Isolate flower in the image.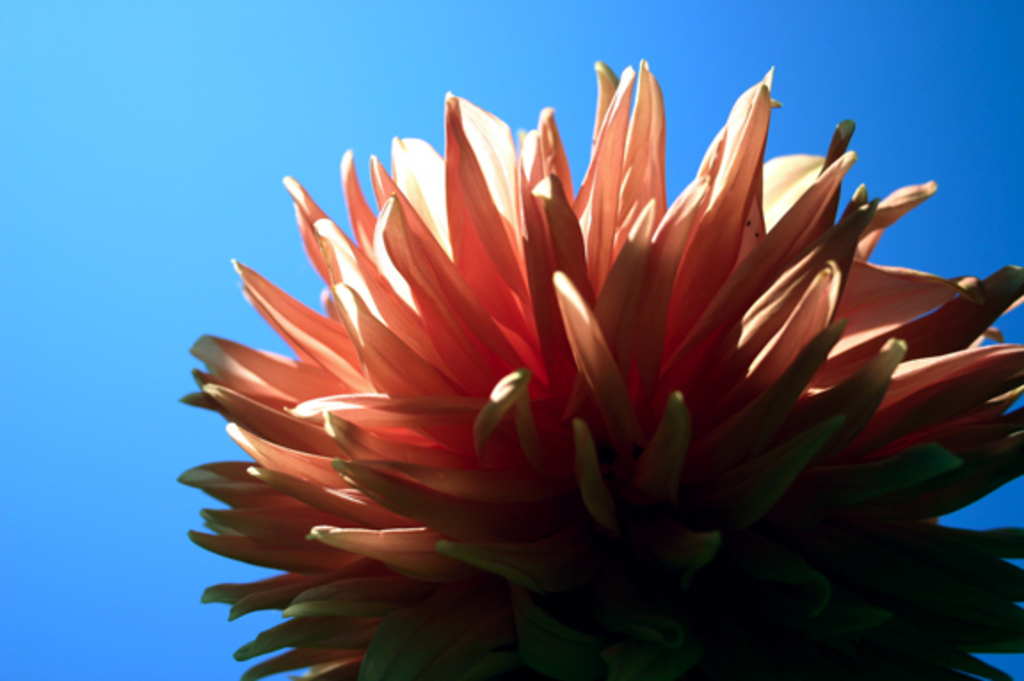
Isolated region: bbox=(160, 64, 999, 660).
